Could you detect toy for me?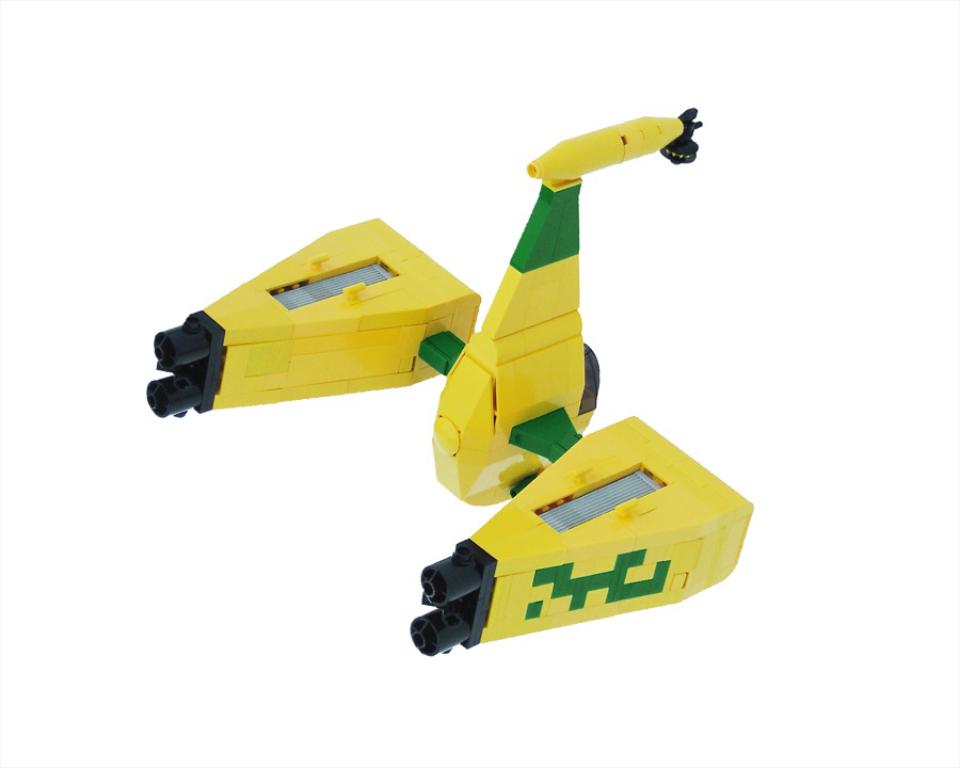
Detection result: 142, 99, 757, 658.
